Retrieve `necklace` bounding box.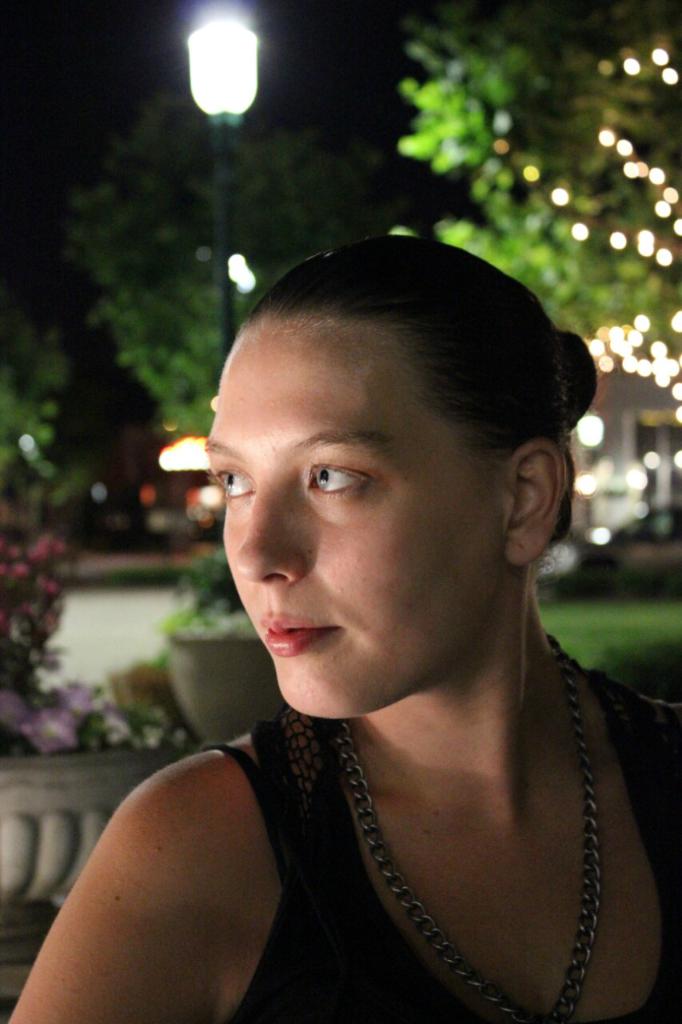
Bounding box: 329,631,573,1023.
